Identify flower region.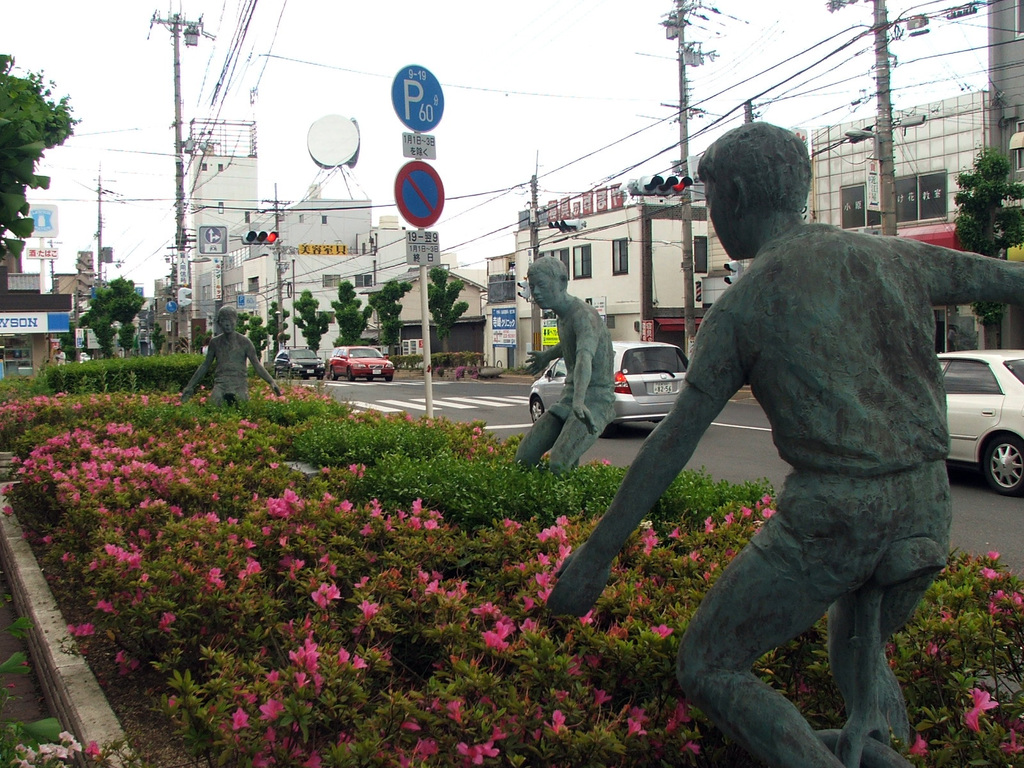
Region: select_region(348, 653, 371, 673).
